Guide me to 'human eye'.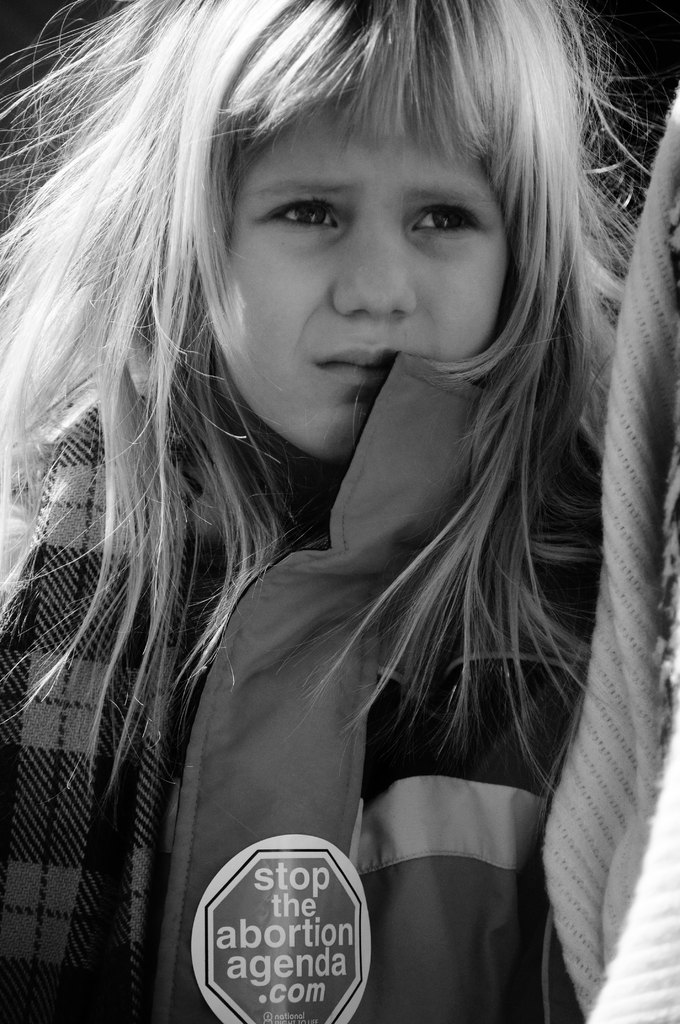
Guidance: <box>256,184,347,234</box>.
